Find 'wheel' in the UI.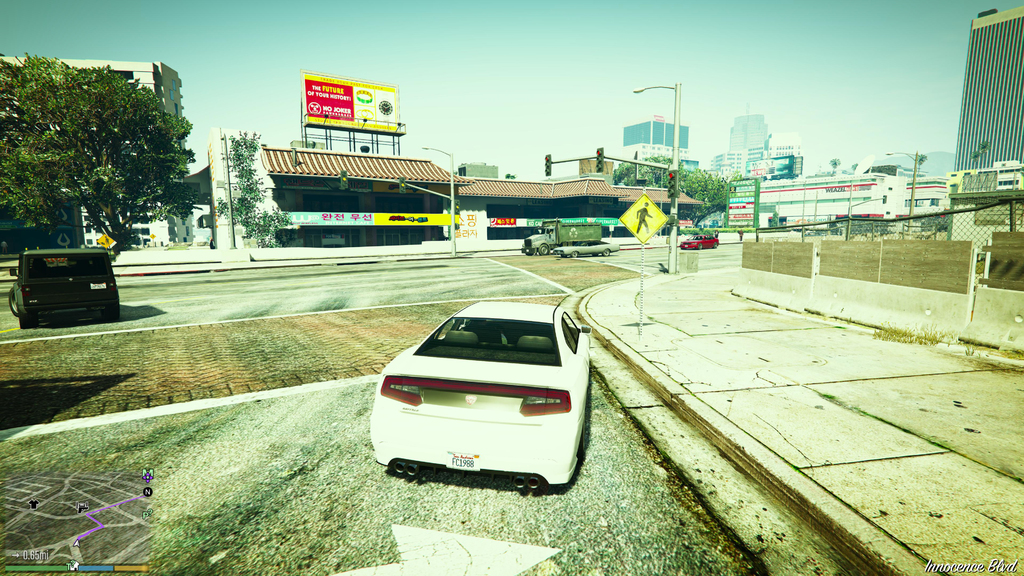
UI element at l=571, t=249, r=579, b=257.
